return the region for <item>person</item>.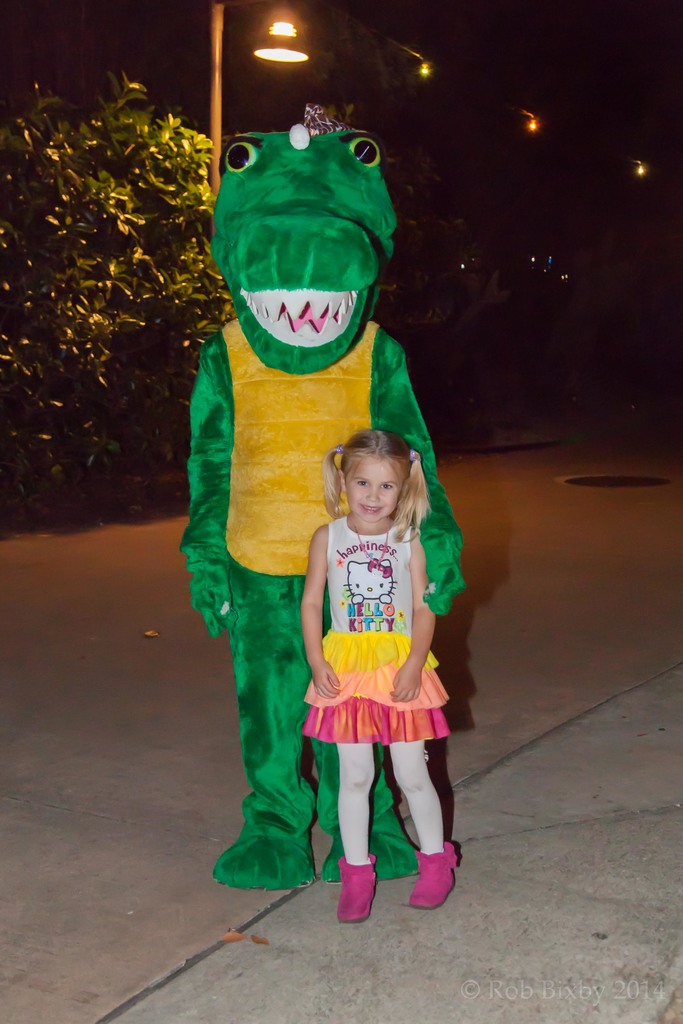
268, 326, 455, 874.
